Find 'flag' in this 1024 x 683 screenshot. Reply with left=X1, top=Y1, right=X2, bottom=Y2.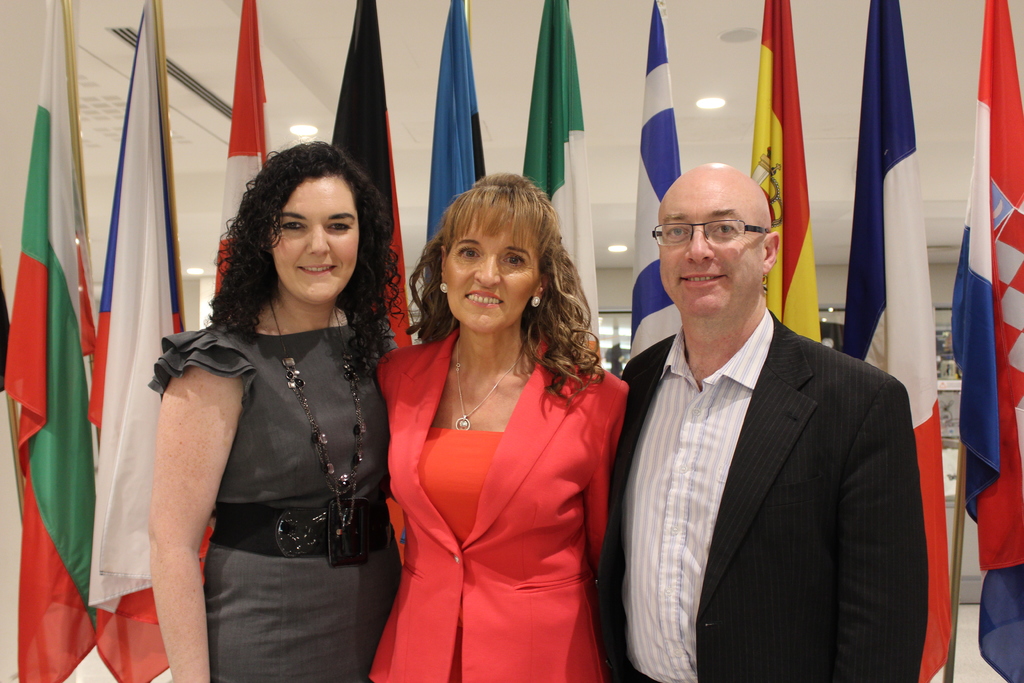
left=212, top=0, right=276, bottom=299.
